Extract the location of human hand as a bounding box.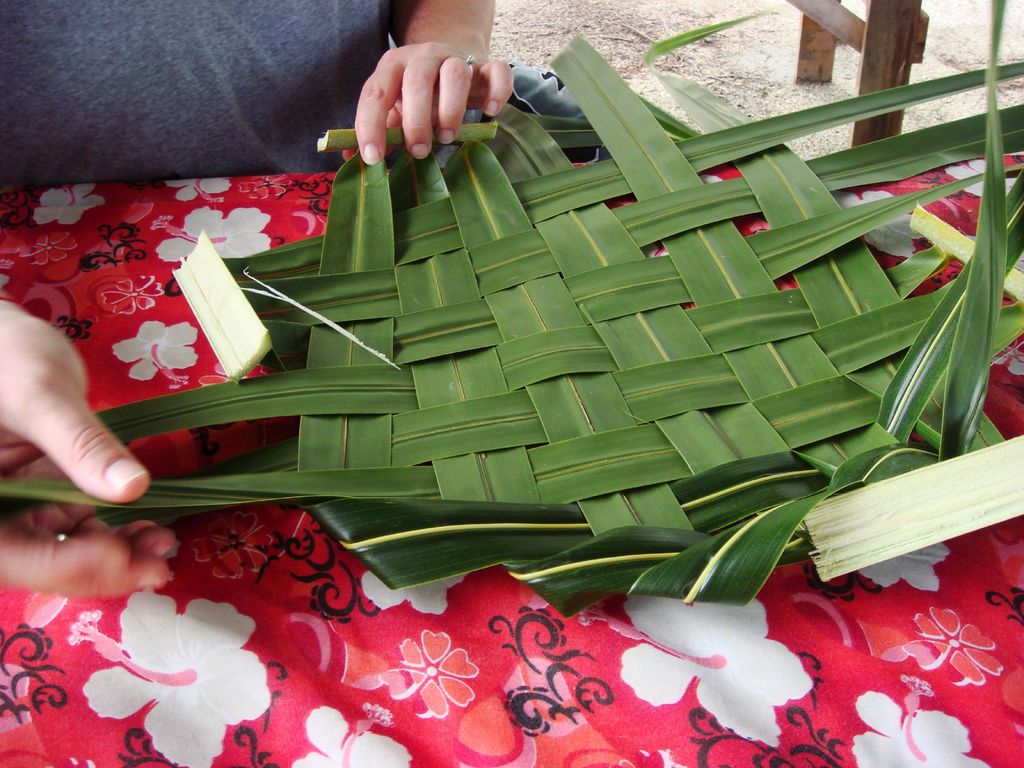
321,46,529,159.
